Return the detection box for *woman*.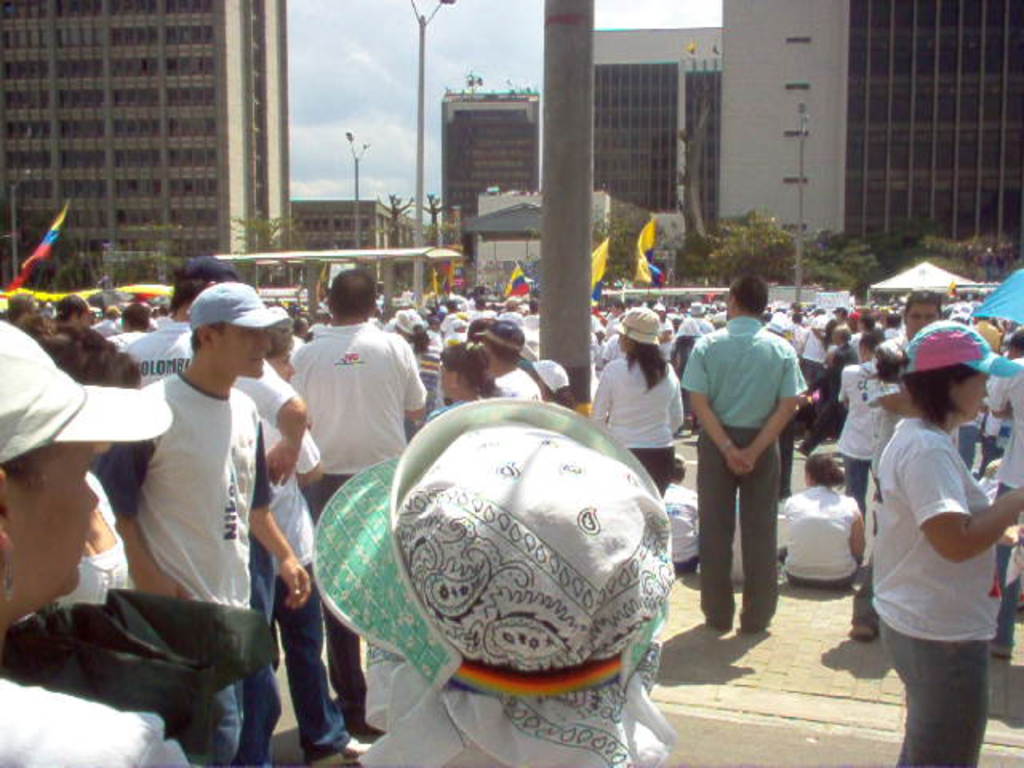
locate(854, 320, 1016, 767).
